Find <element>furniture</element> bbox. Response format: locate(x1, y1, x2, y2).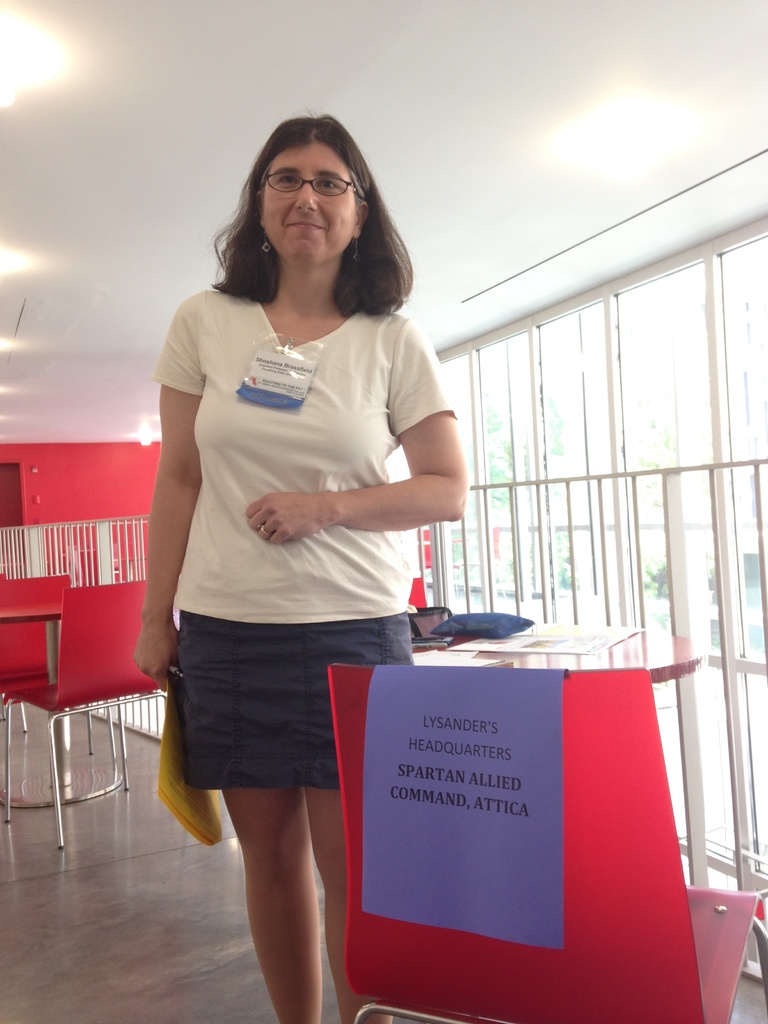
locate(0, 577, 96, 759).
